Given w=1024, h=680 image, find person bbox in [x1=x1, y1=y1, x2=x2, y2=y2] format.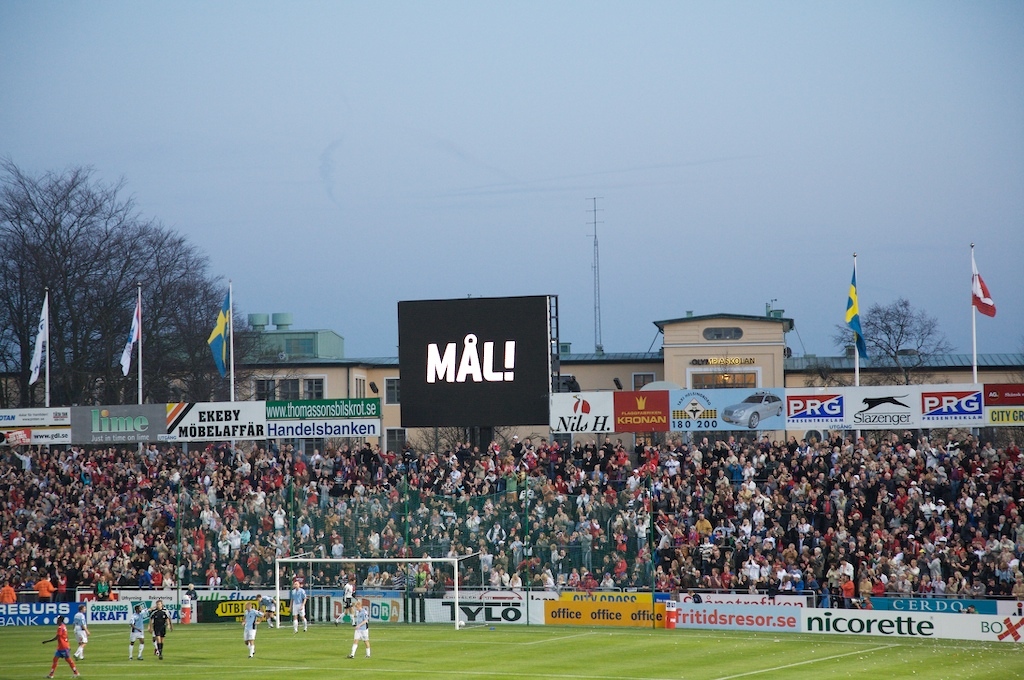
[x1=185, y1=578, x2=201, y2=602].
